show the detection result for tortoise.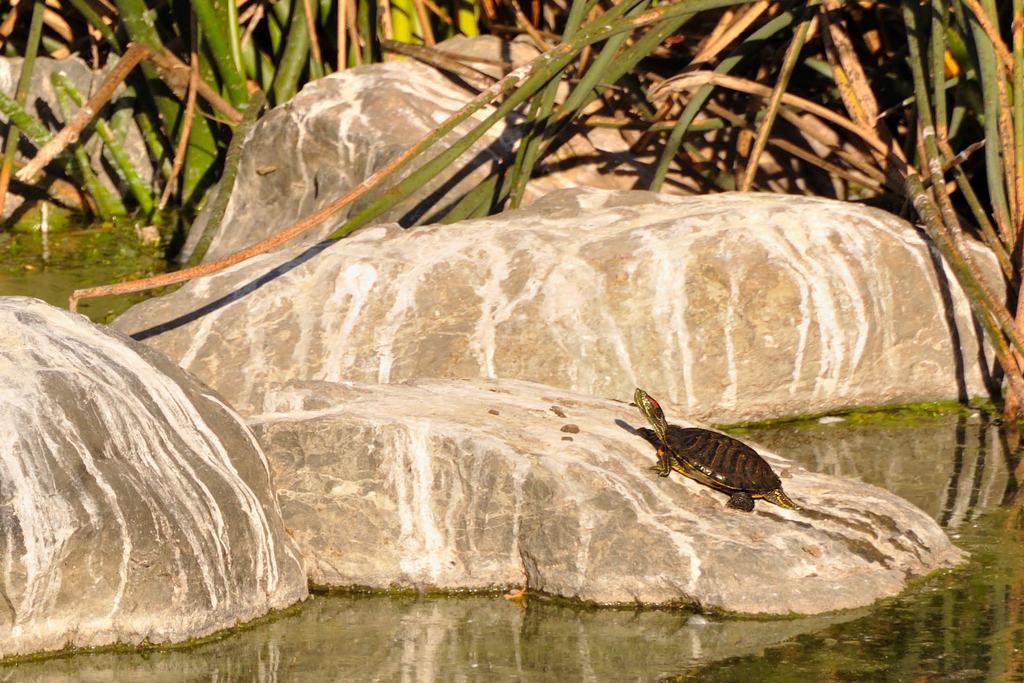
box=[632, 390, 810, 520].
